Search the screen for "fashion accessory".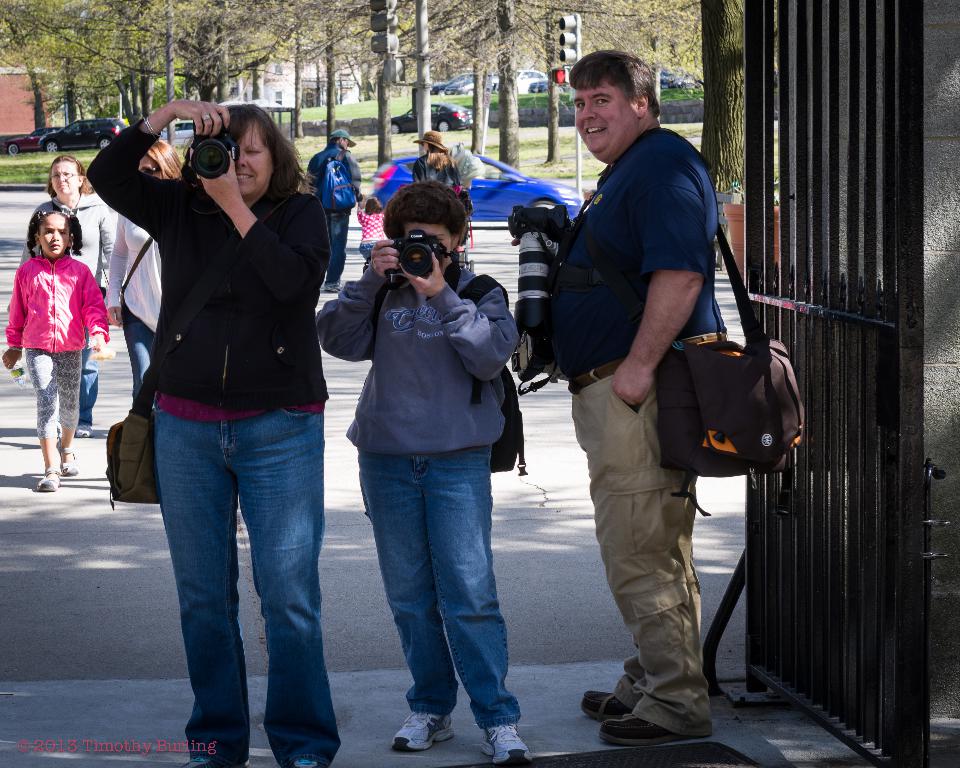
Found at 460 270 526 475.
